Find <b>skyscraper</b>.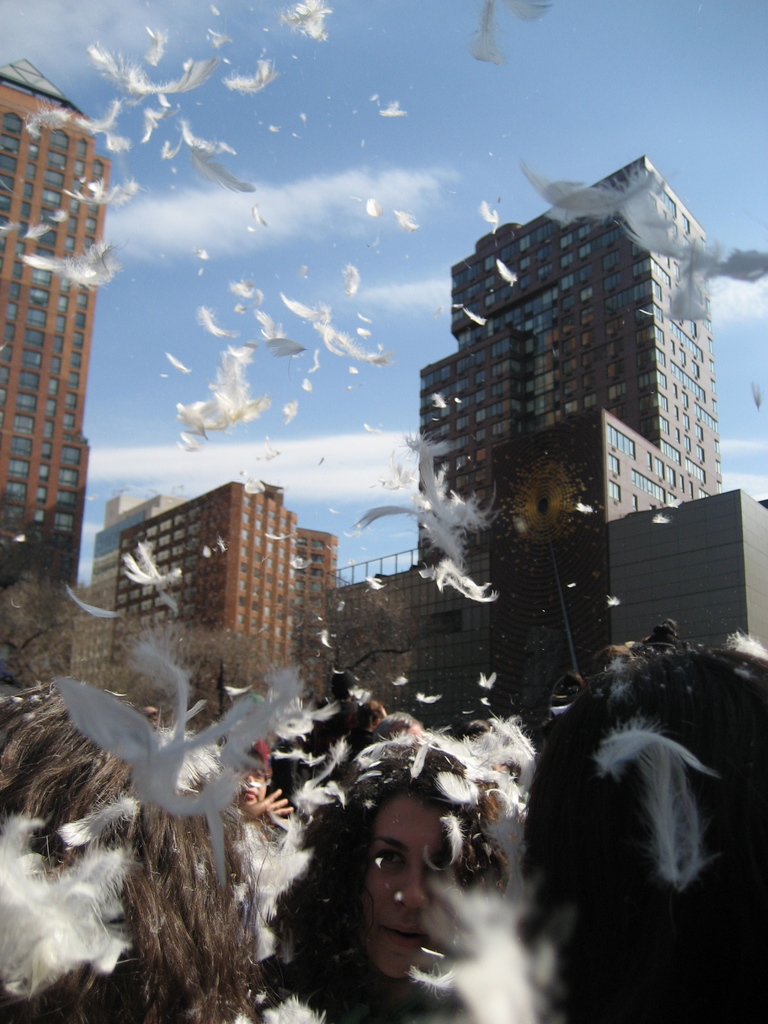
[408,148,708,563].
